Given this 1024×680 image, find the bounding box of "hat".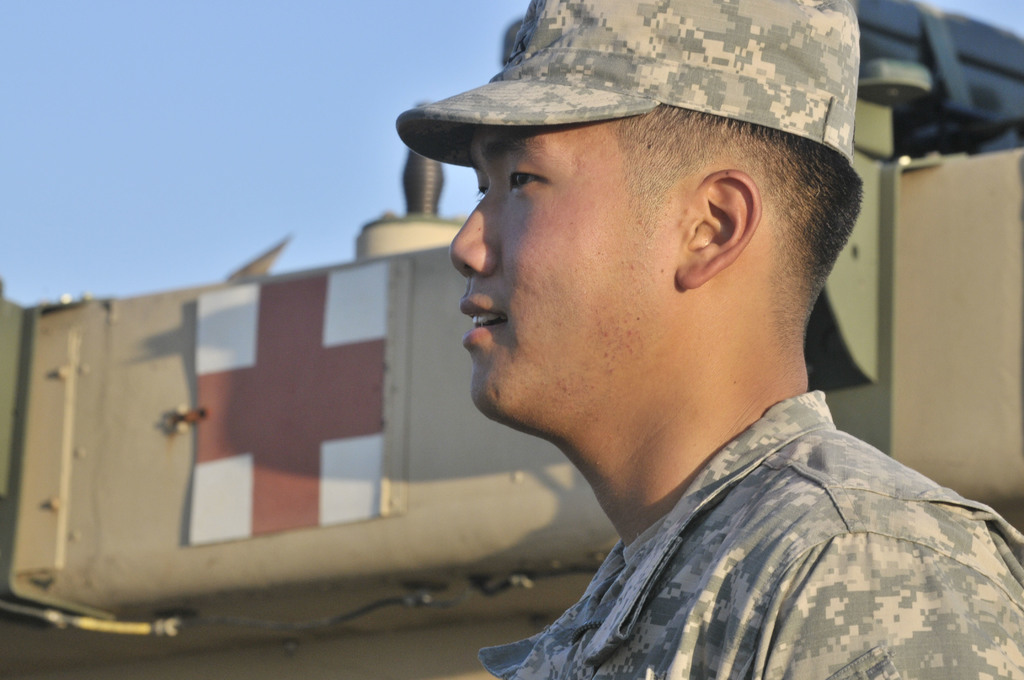
(x1=389, y1=0, x2=851, y2=169).
